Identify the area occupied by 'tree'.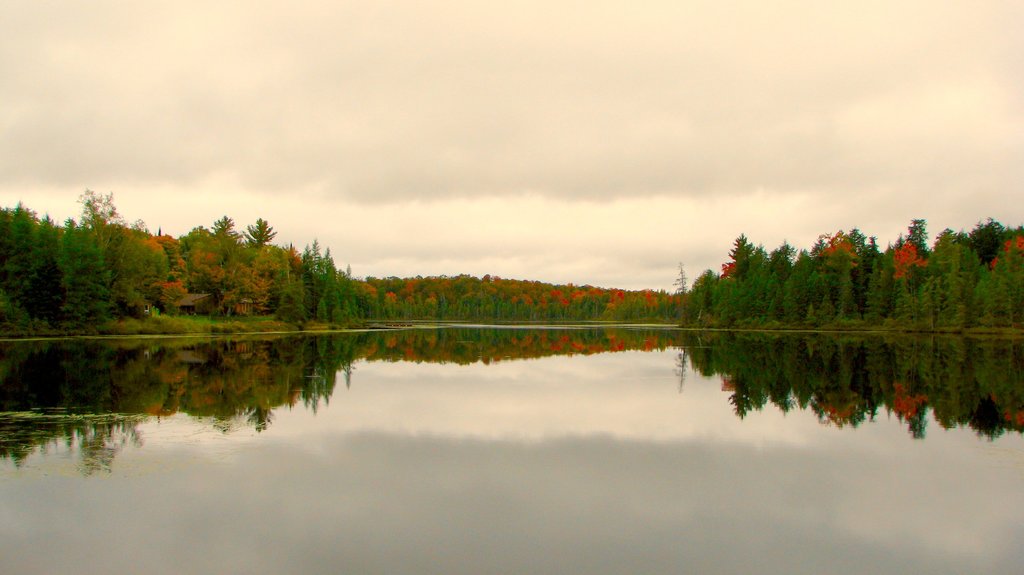
Area: [78, 177, 138, 311].
